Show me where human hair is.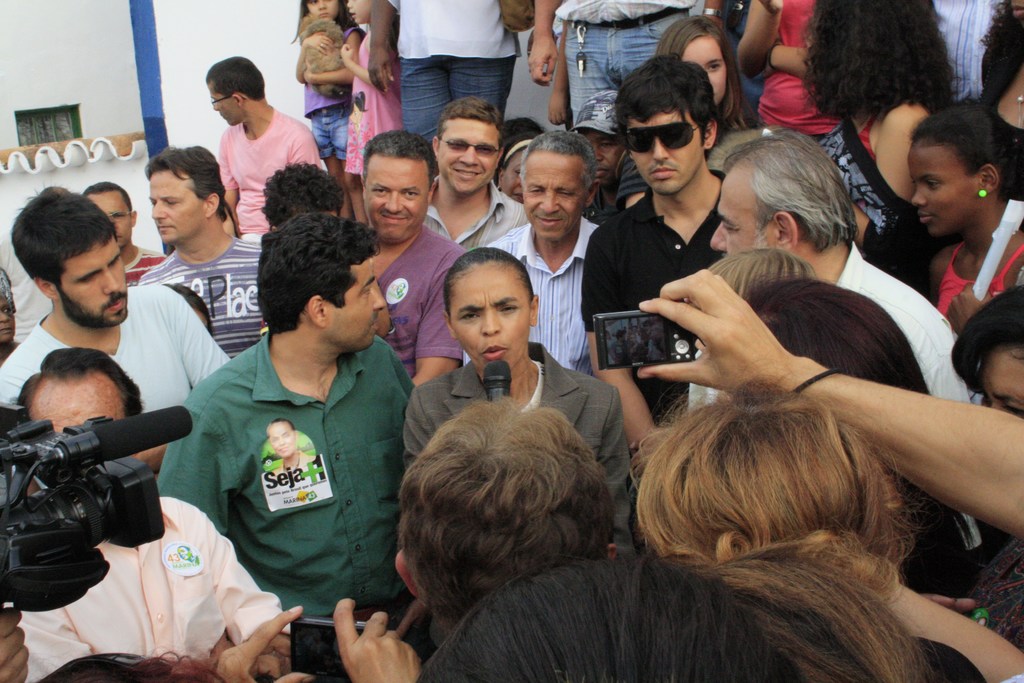
human hair is at region(658, 17, 760, 134).
